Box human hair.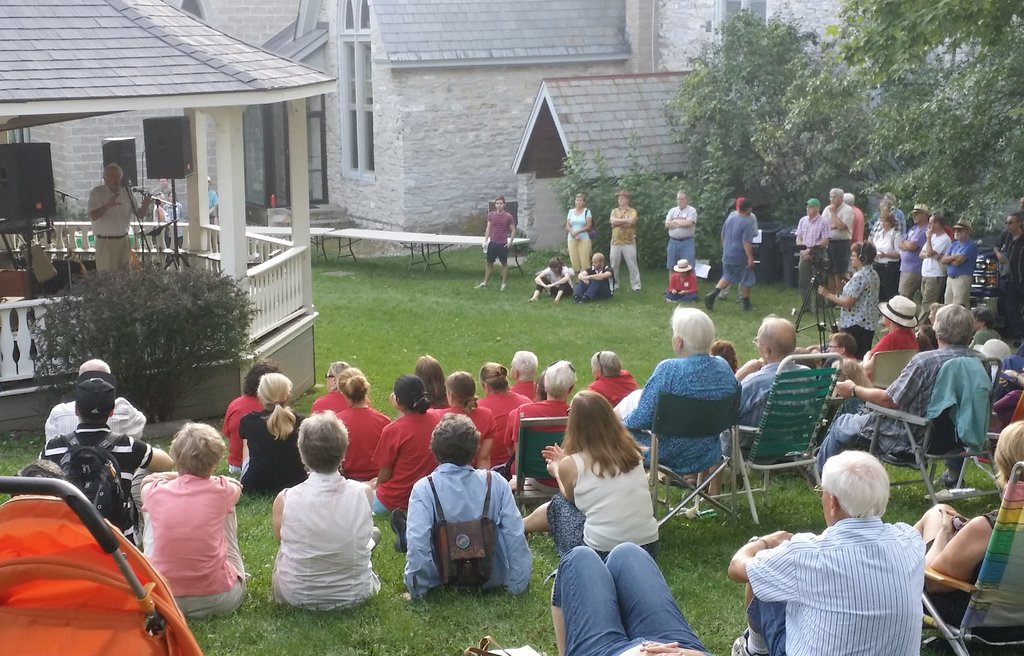
(x1=493, y1=197, x2=506, y2=204).
